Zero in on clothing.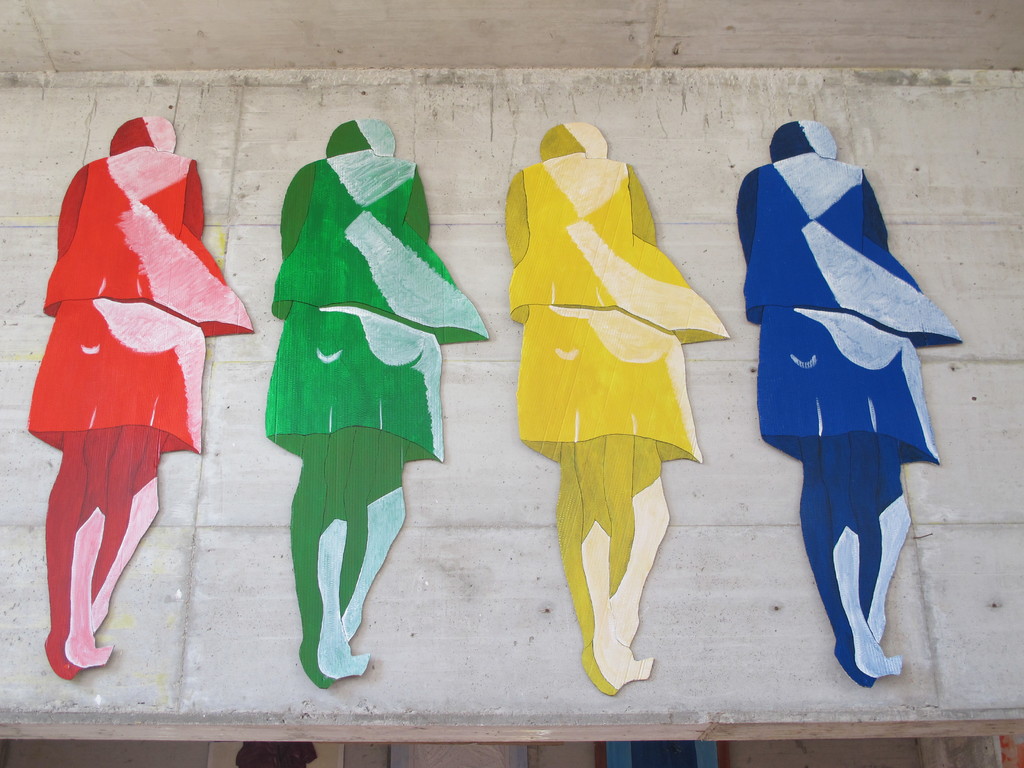
Zeroed in: {"left": 266, "top": 146, "right": 488, "bottom": 463}.
